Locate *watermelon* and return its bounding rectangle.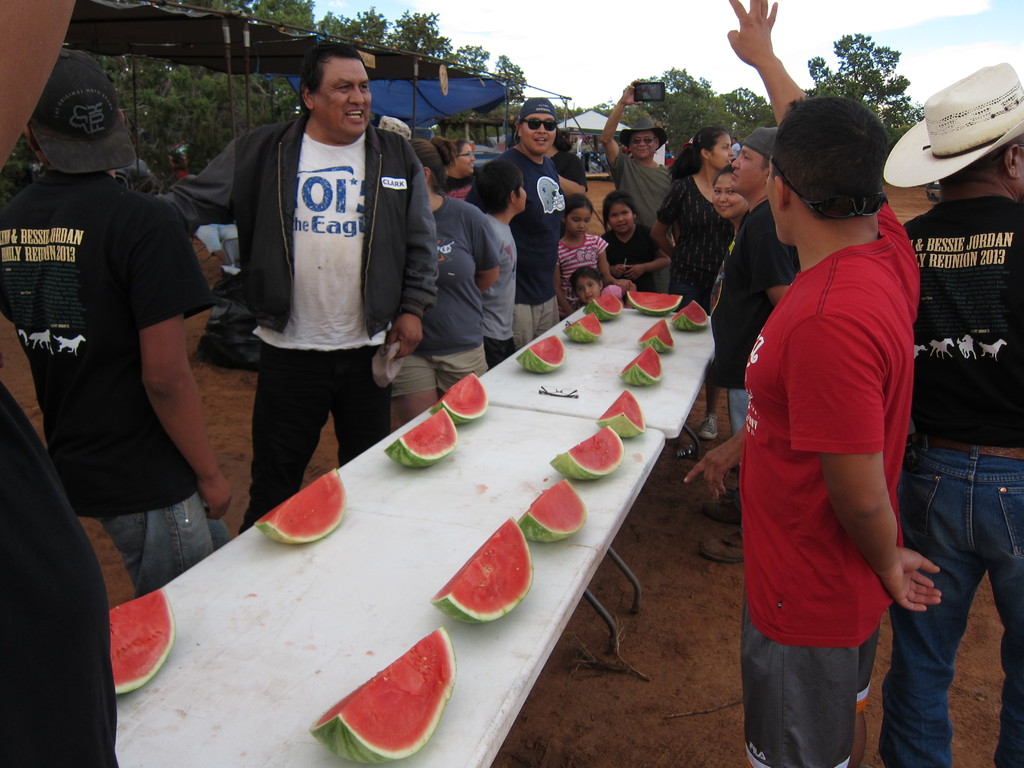
<region>428, 374, 486, 424</region>.
